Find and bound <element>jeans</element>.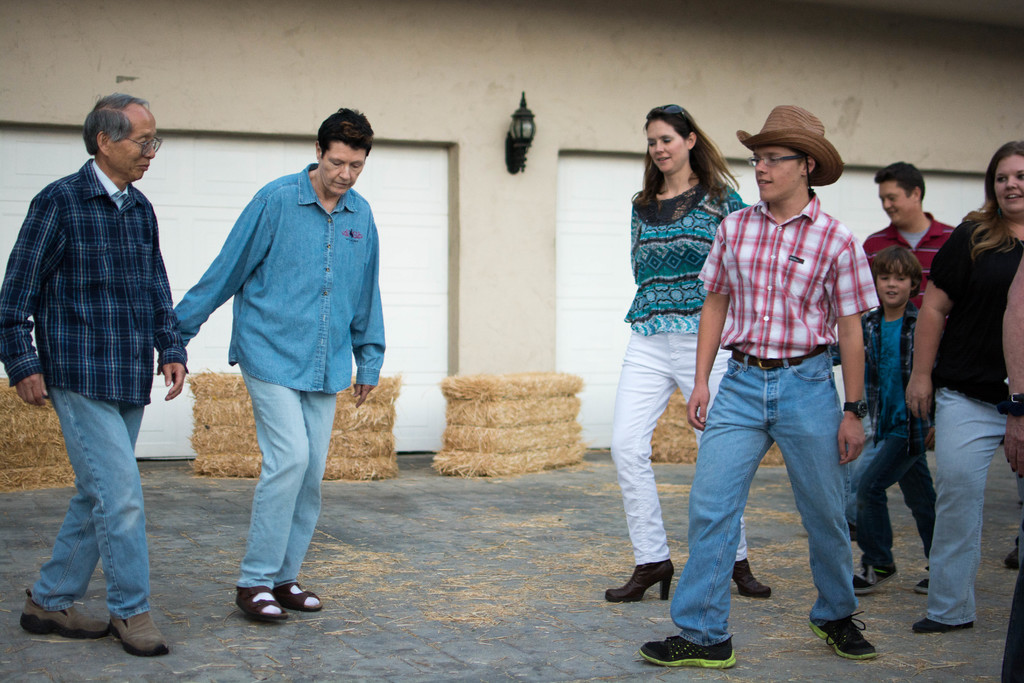
Bound: pyautogui.locateOnScreen(668, 356, 856, 634).
